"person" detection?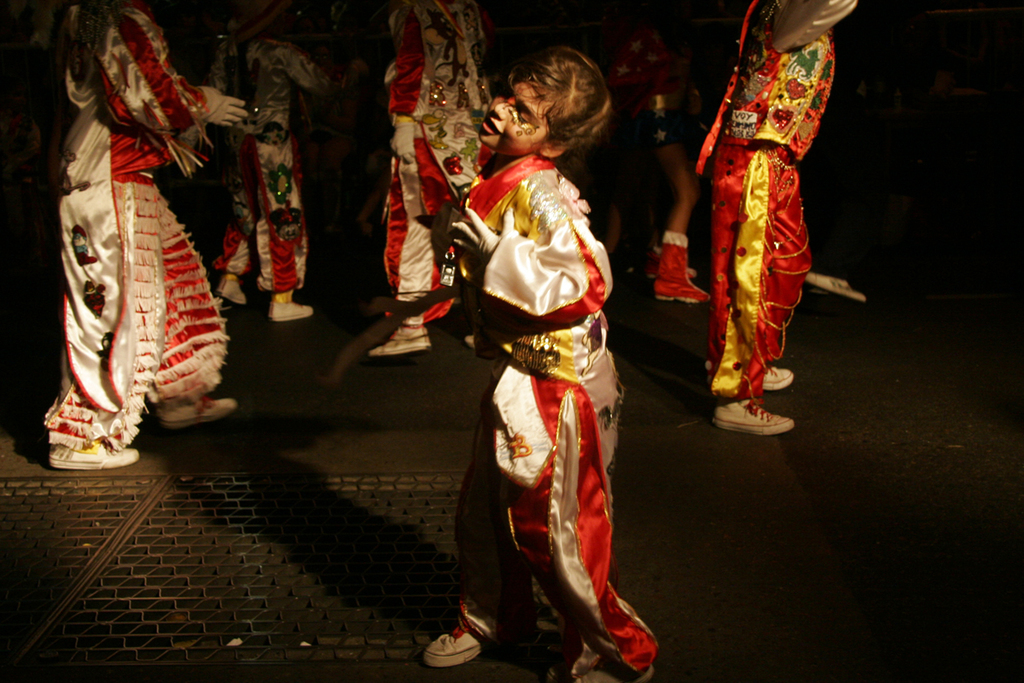
<region>413, 55, 672, 682</region>
